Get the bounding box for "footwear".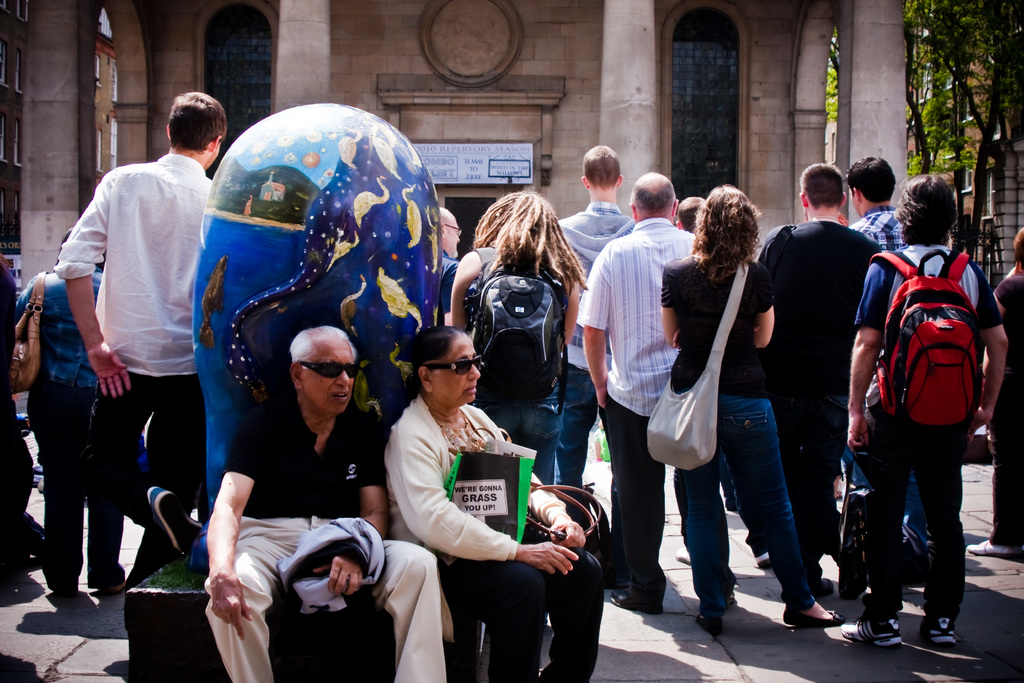
bbox(840, 614, 904, 650).
